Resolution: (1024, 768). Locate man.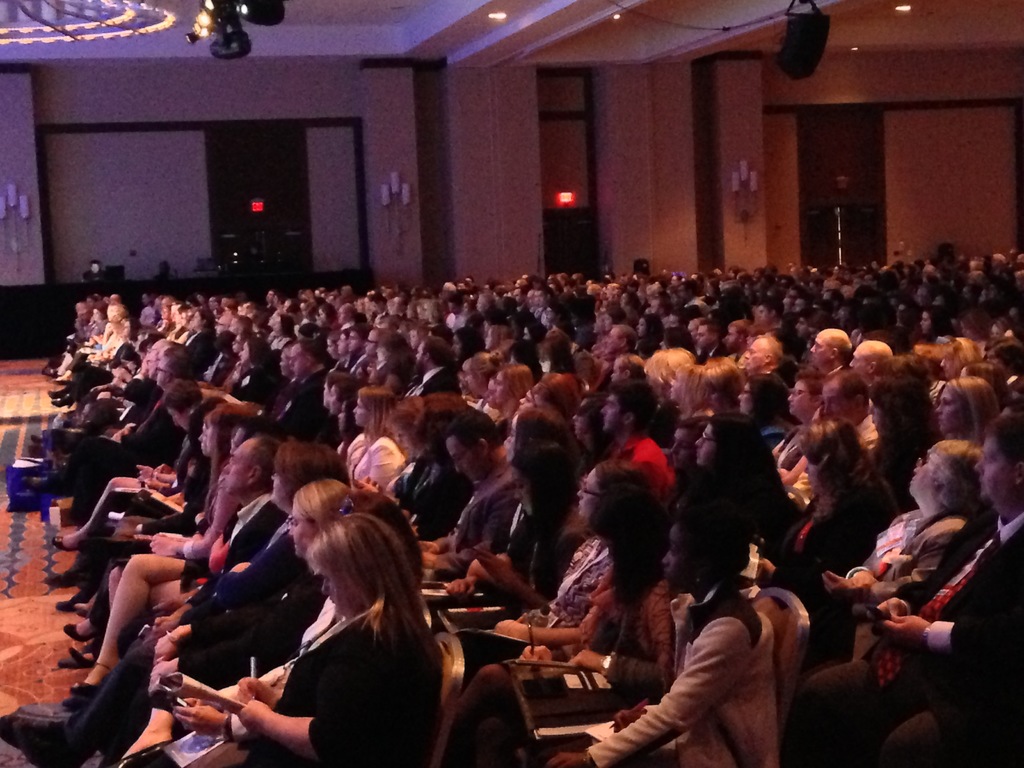
box=[788, 370, 878, 506].
